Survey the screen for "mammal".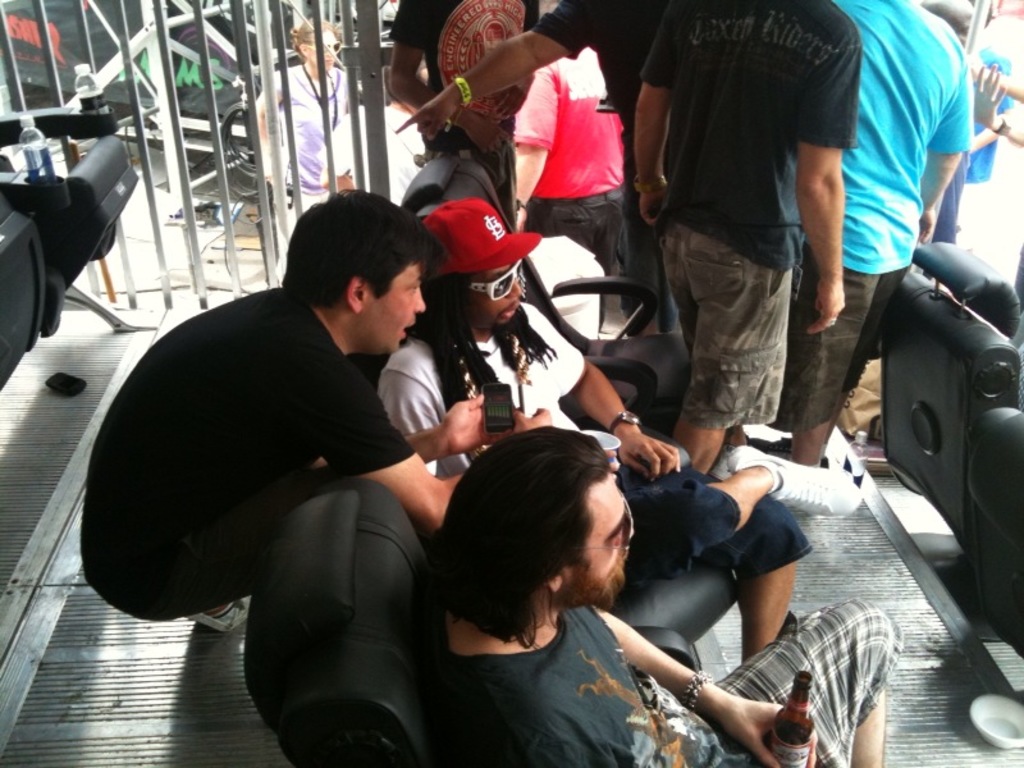
Survey found: <box>372,195,860,657</box>.
